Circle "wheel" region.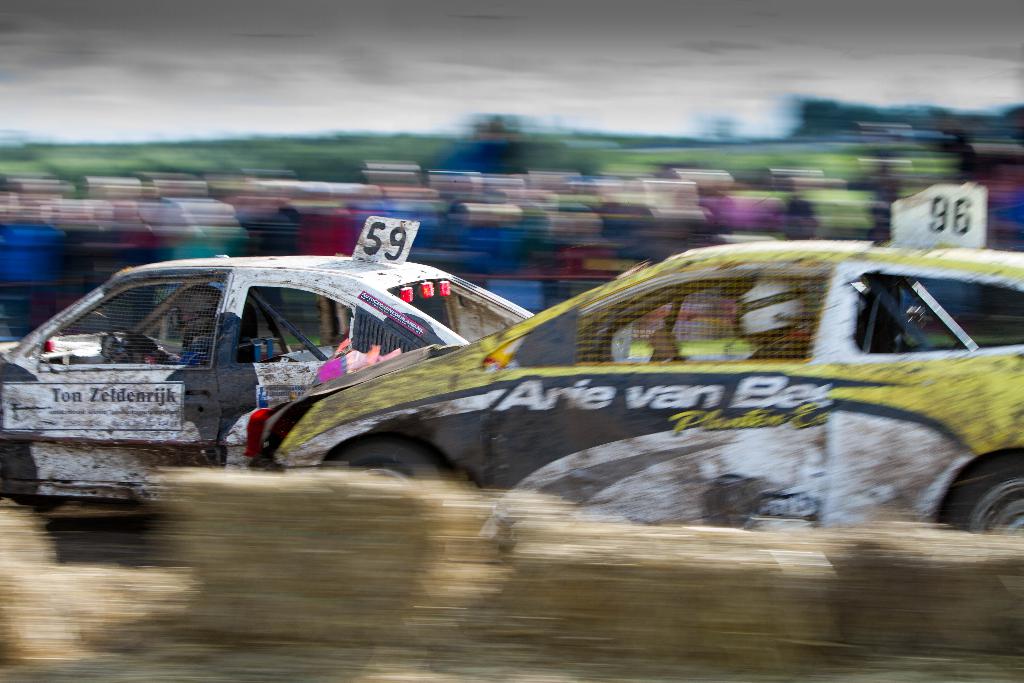
Region: {"x1": 334, "y1": 445, "x2": 446, "y2": 536}.
